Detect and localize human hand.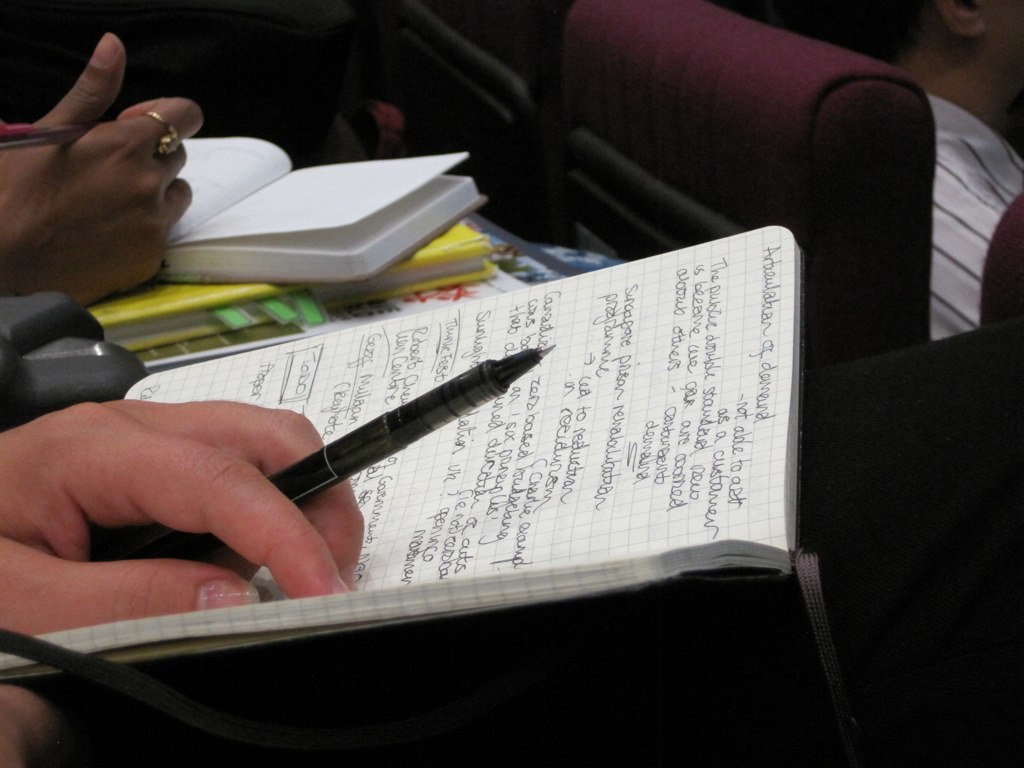
Localized at 0:28:207:311.
